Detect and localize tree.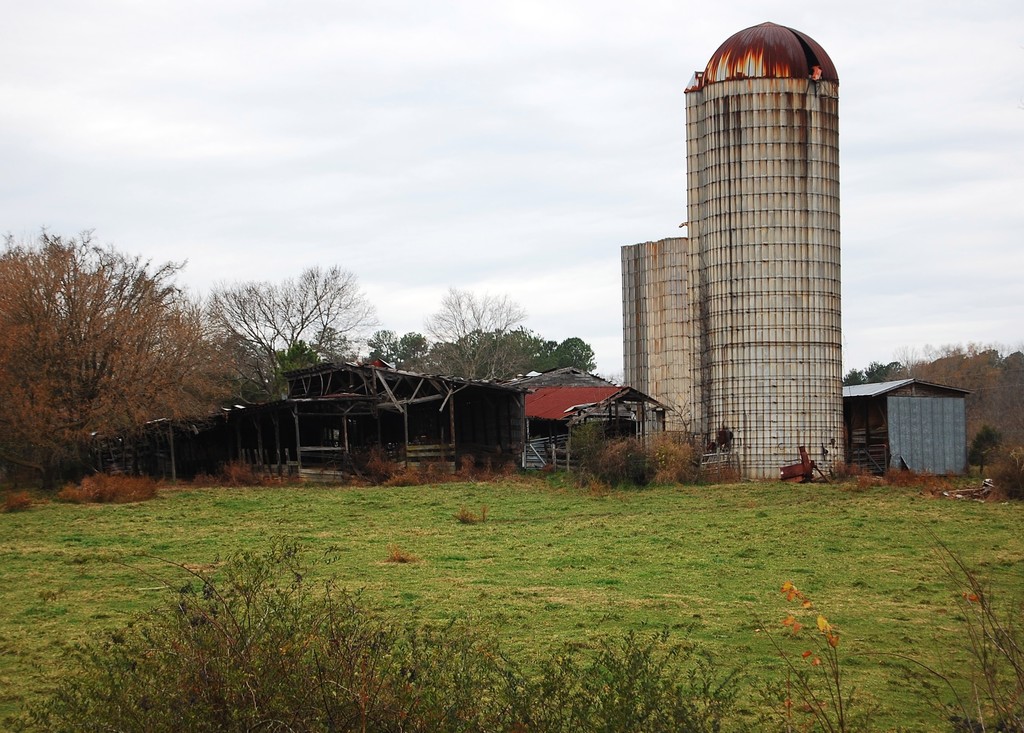
Localized at 202, 253, 378, 373.
